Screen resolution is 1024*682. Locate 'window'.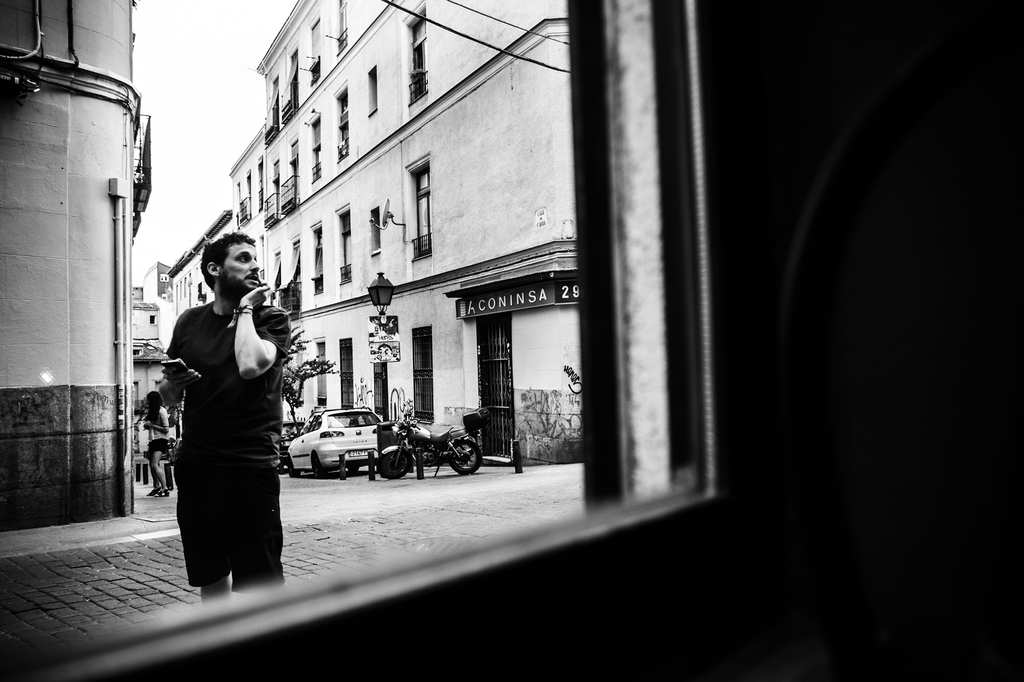
(left=273, top=44, right=299, bottom=123).
